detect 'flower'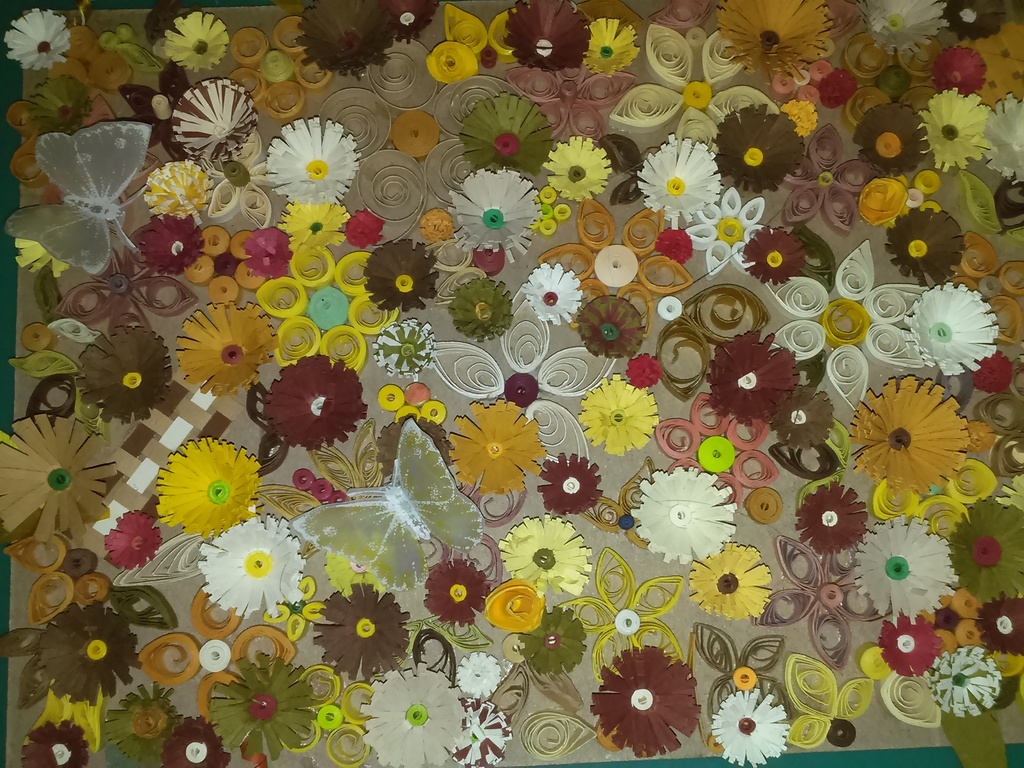
detection(502, 513, 588, 595)
